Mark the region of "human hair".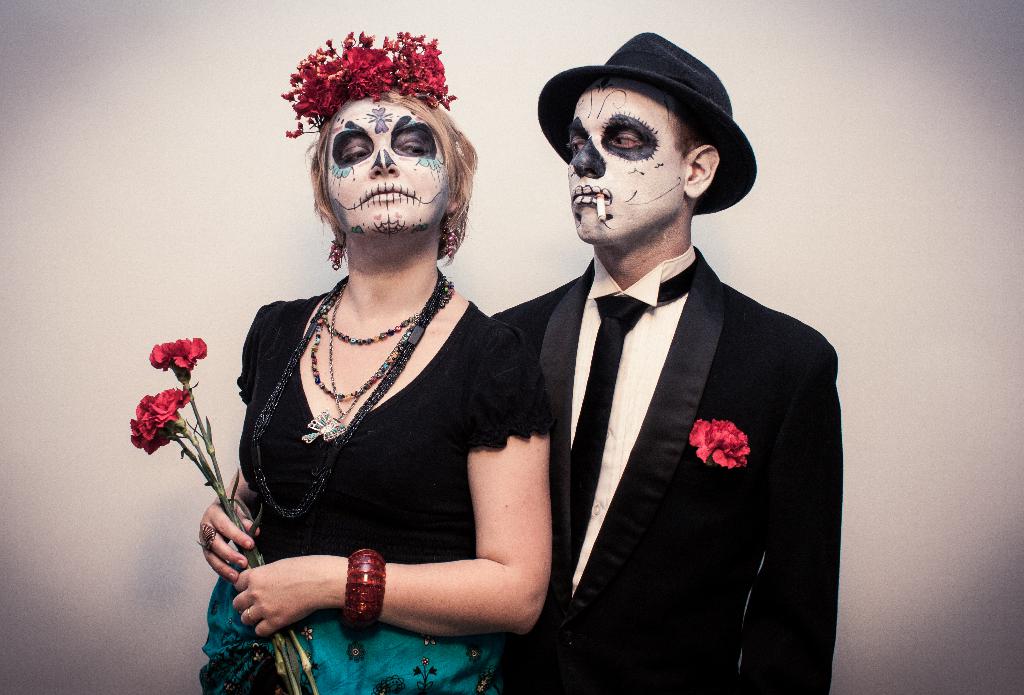
Region: crop(304, 86, 479, 263).
